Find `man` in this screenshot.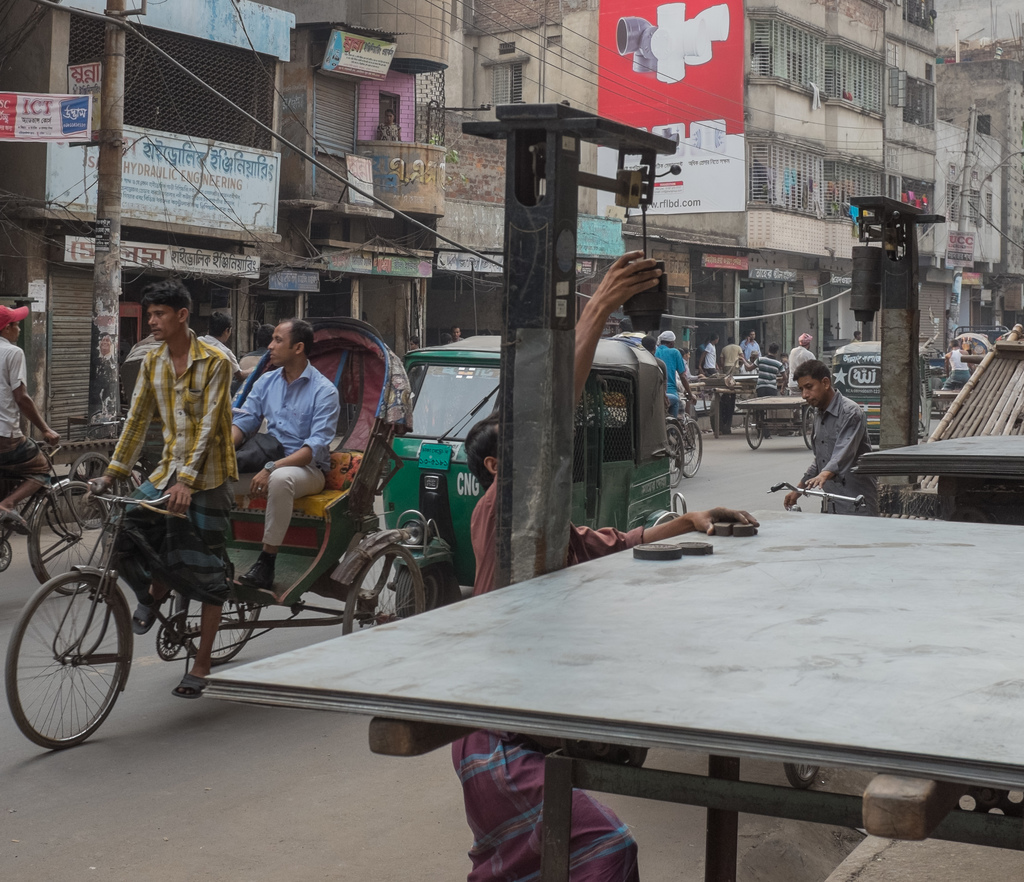
The bounding box for `man` is (735,342,785,397).
